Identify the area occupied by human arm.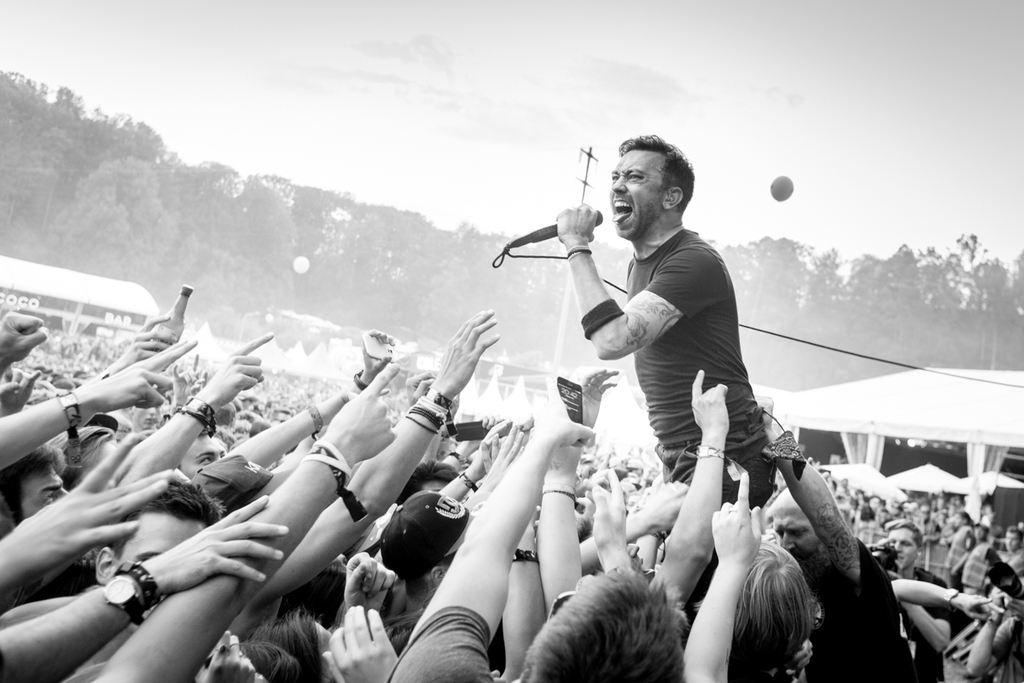
Area: bbox(86, 360, 401, 682).
